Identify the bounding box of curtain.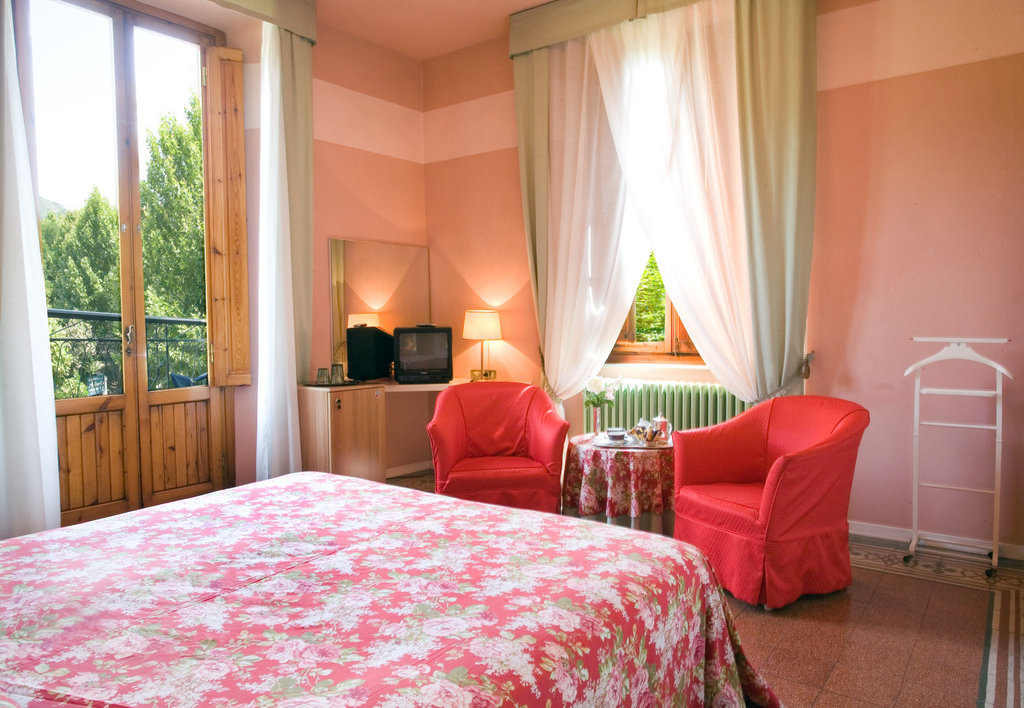
{"left": 603, "top": 0, "right": 817, "bottom": 397}.
